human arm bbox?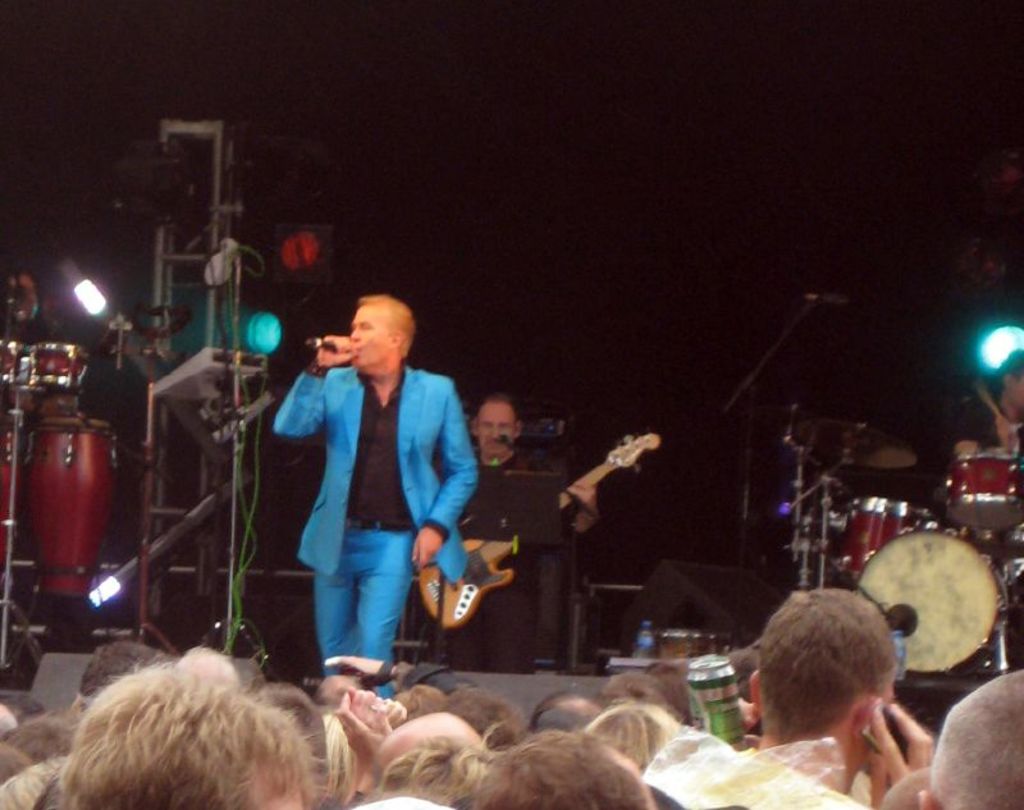
x1=567 y1=476 x2=602 y2=536
